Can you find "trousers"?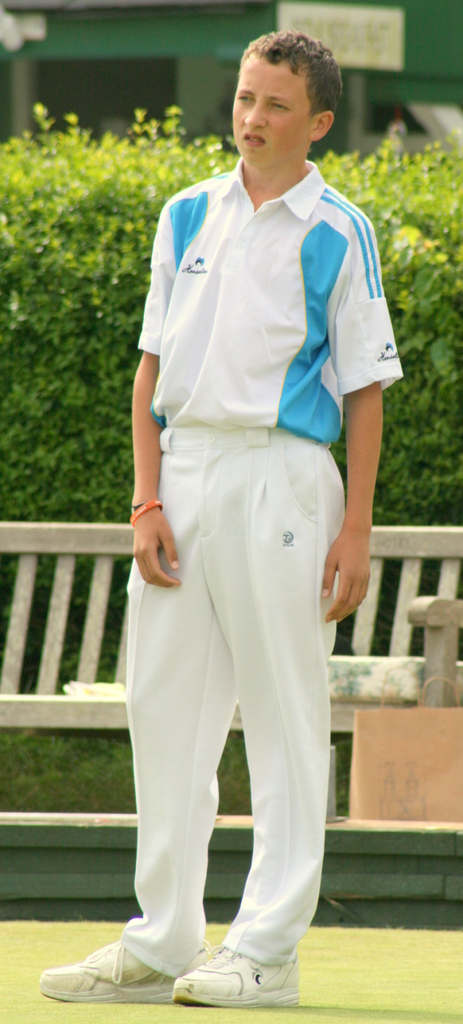
Yes, bounding box: bbox=(91, 456, 326, 954).
